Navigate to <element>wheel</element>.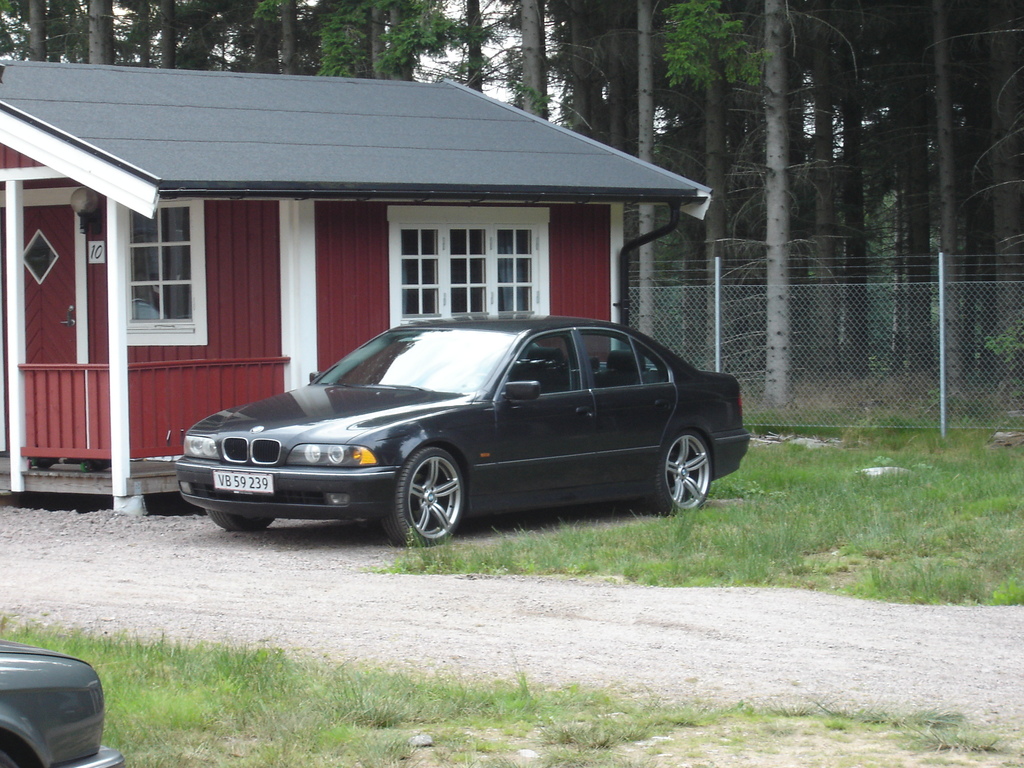
Navigation target: 654,428,707,517.
